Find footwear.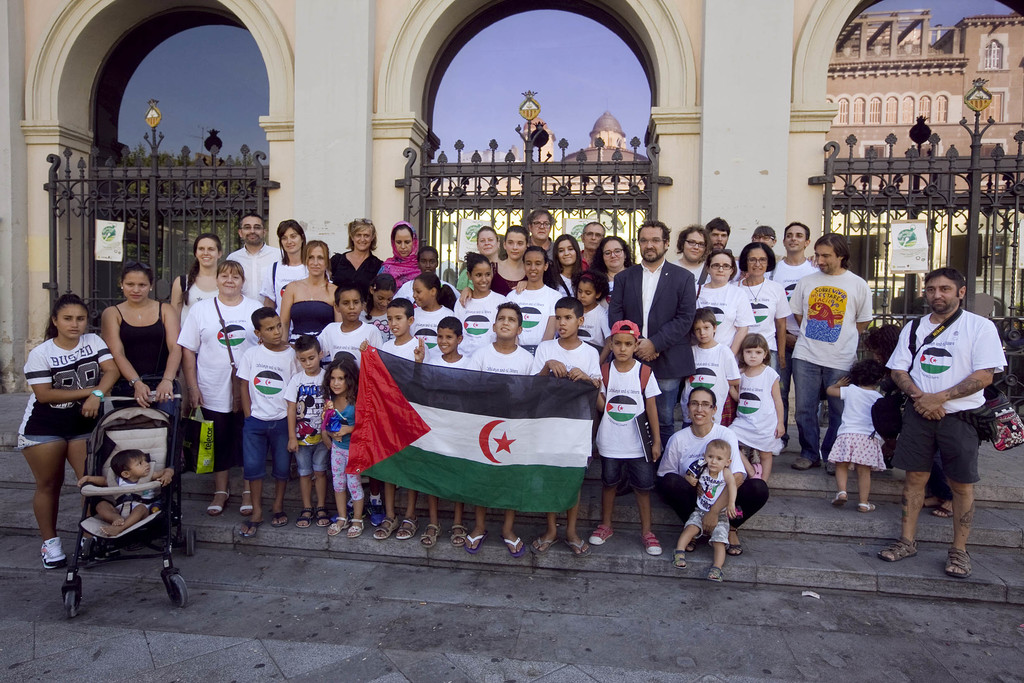
671/548/687/567.
